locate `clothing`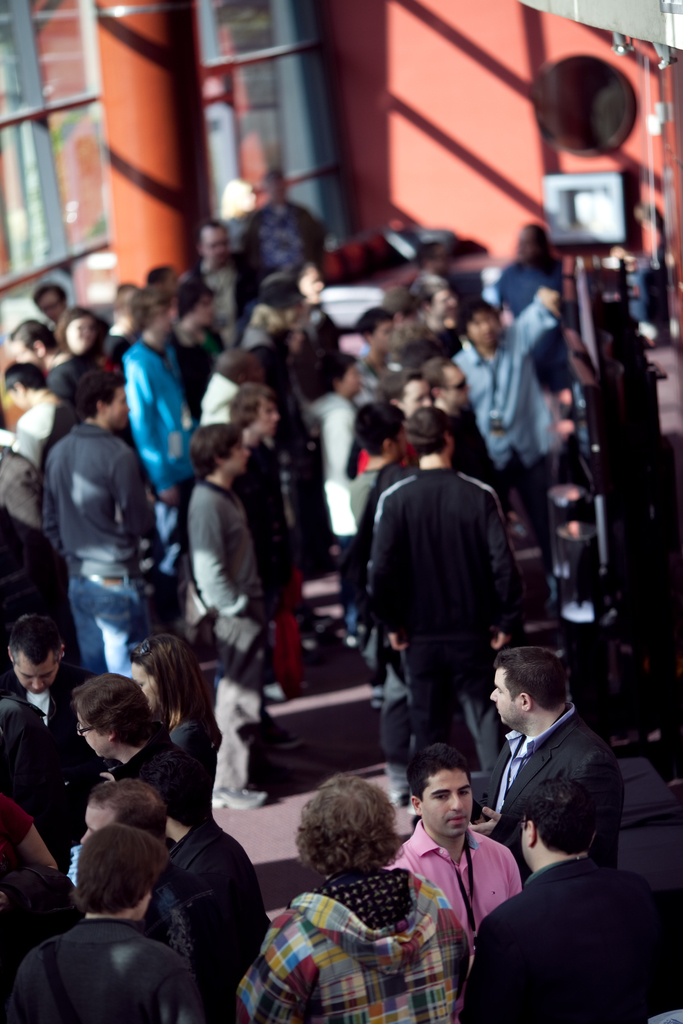
185, 472, 261, 652
